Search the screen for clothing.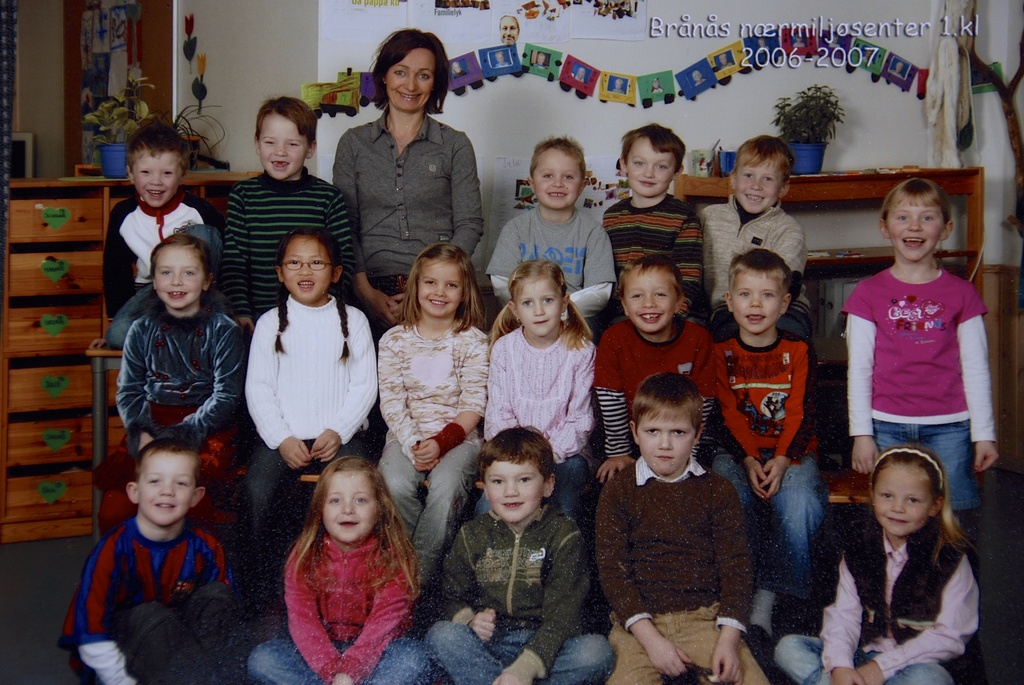
Found at [x1=212, y1=156, x2=360, y2=336].
